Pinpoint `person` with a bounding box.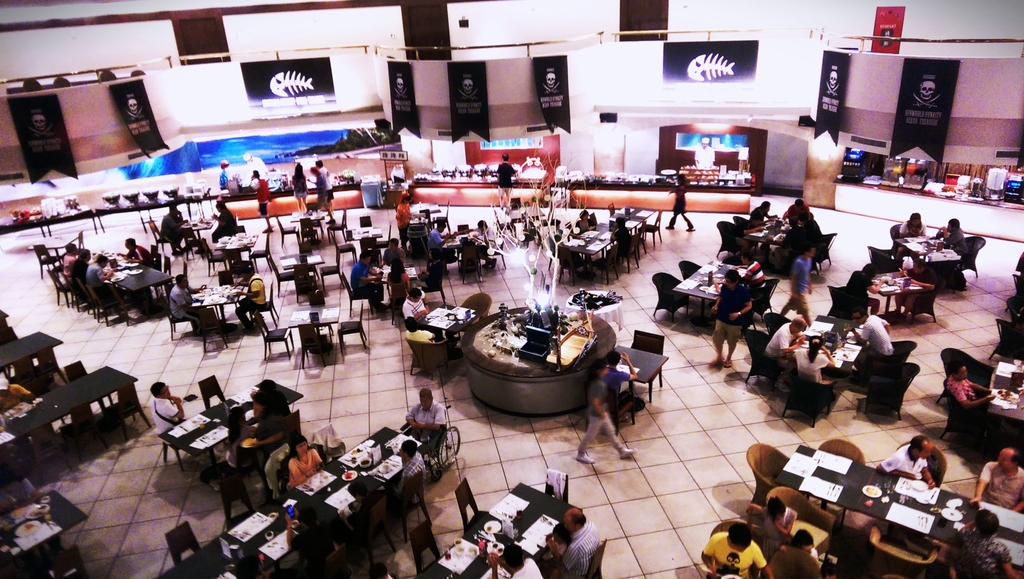
[393,437,428,498].
